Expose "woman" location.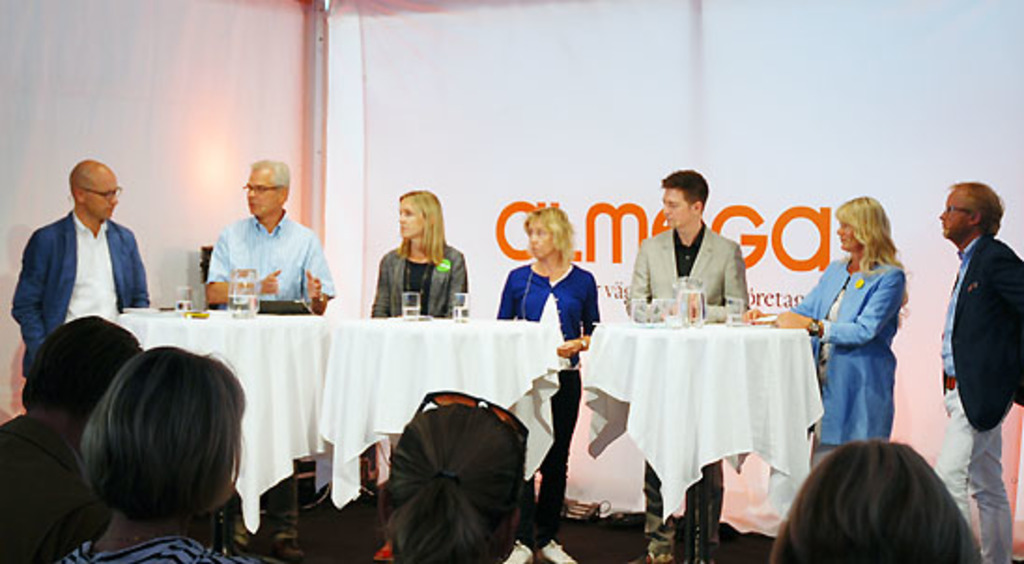
Exposed at 766/441/979/562.
